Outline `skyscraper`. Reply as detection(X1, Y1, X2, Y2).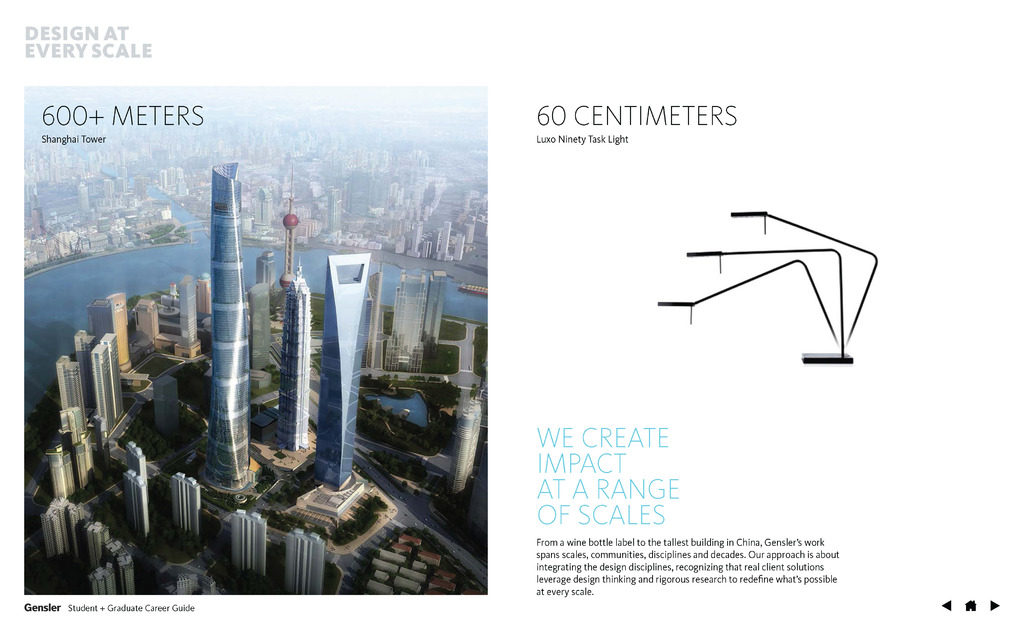
detection(88, 296, 113, 336).
